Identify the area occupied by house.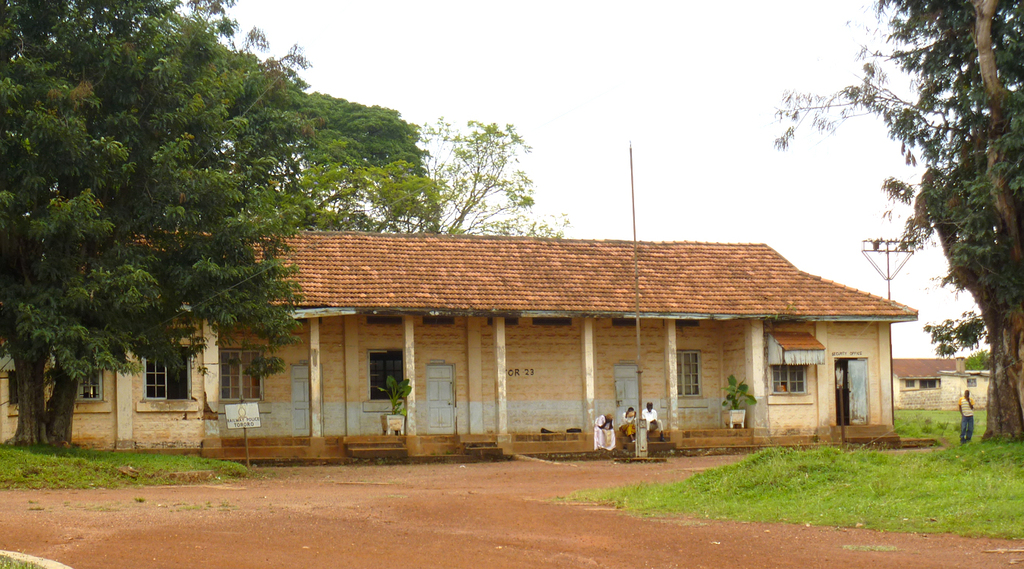
Area: 0/233/903/448.
